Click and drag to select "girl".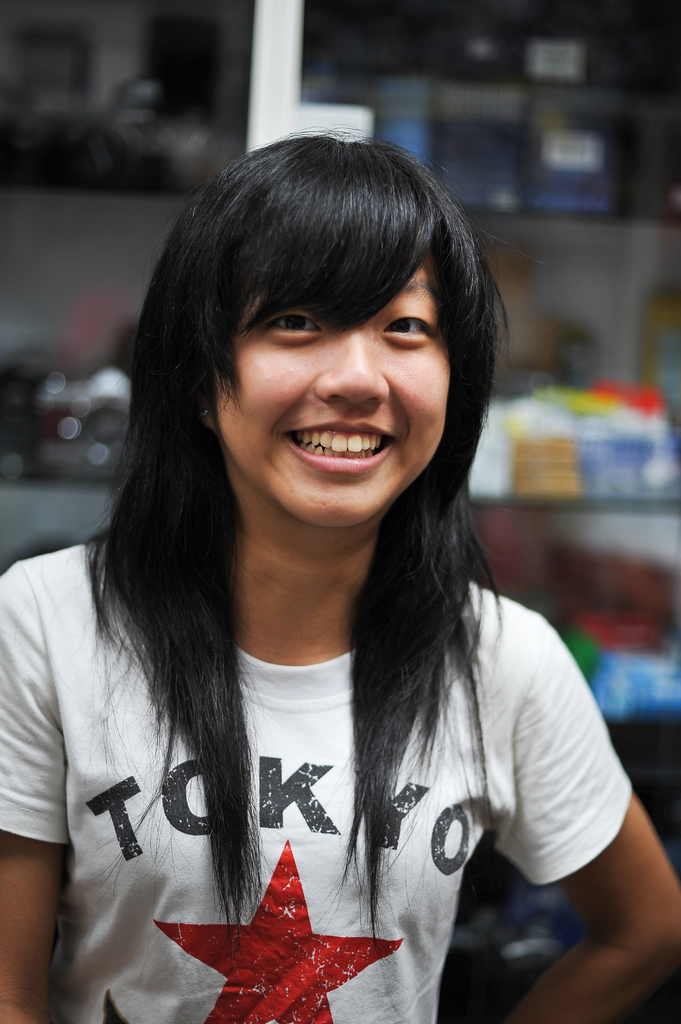
Selection: box(0, 132, 680, 1023).
